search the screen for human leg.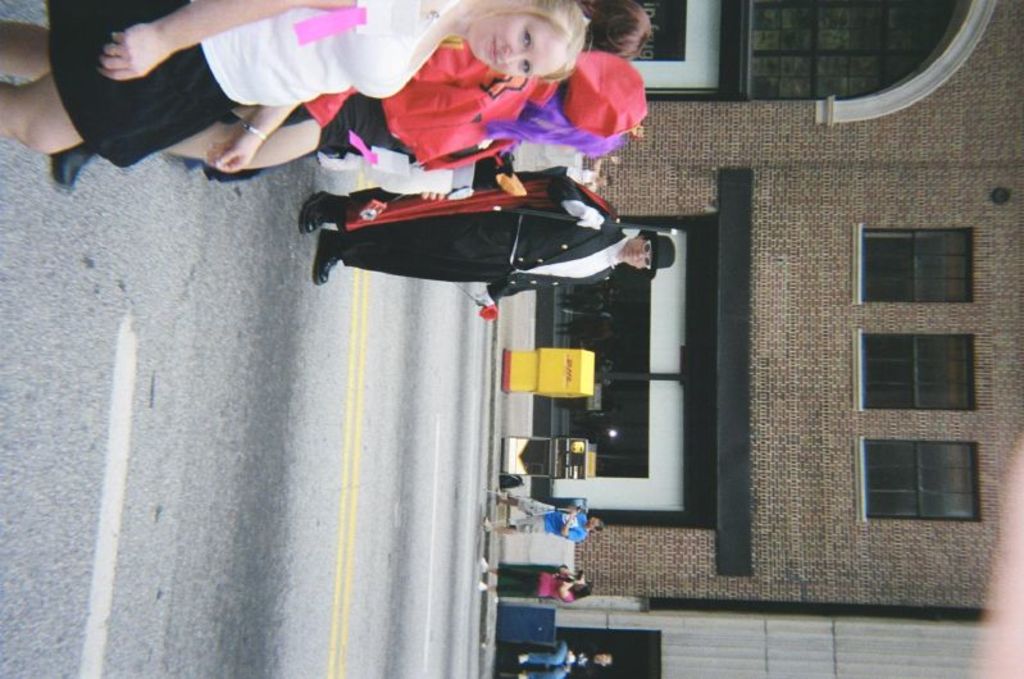
Found at [477, 560, 549, 594].
